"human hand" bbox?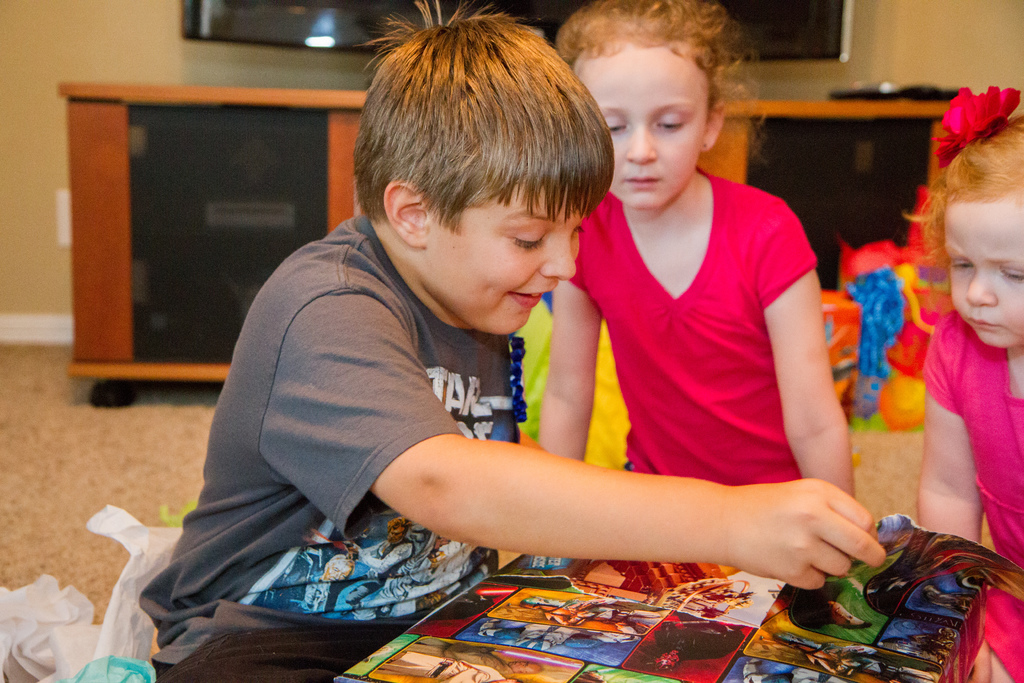
(742, 459, 916, 617)
